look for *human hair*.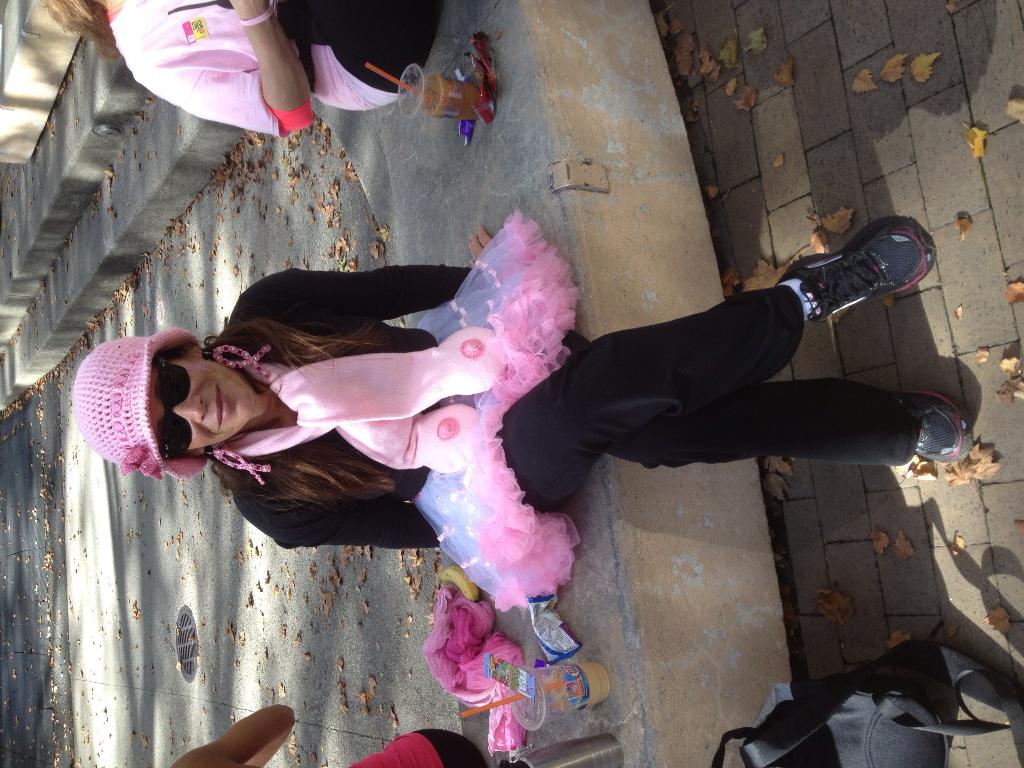
Found: <bbox>205, 323, 401, 518</bbox>.
